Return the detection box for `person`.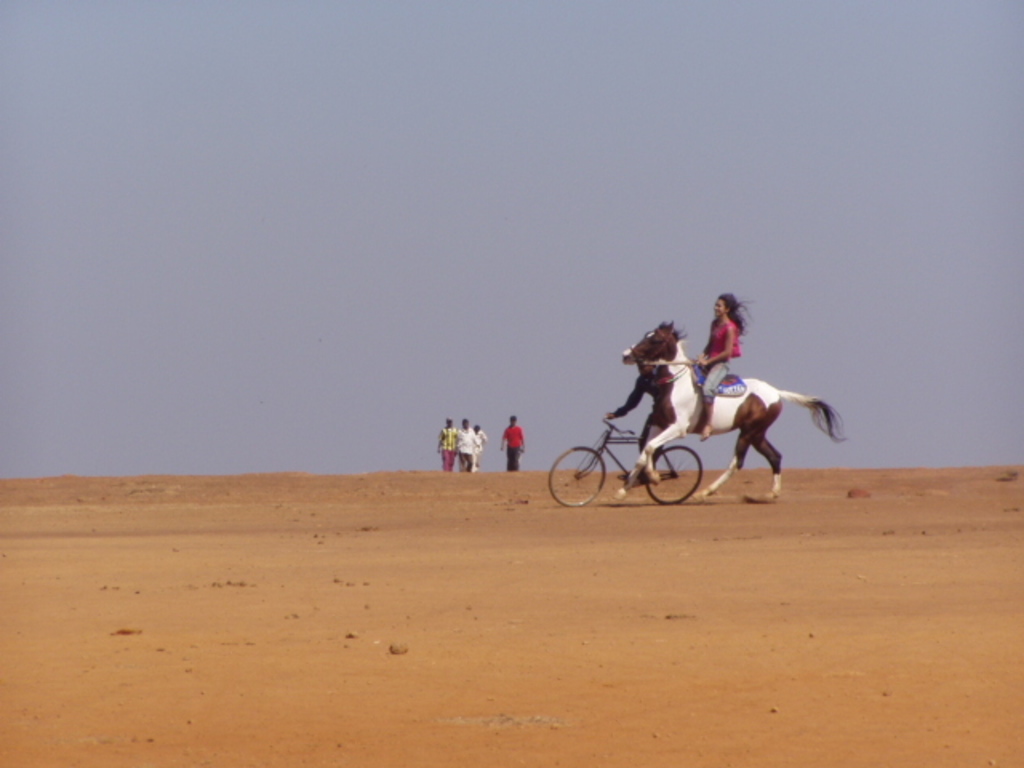
box=[437, 413, 454, 467].
